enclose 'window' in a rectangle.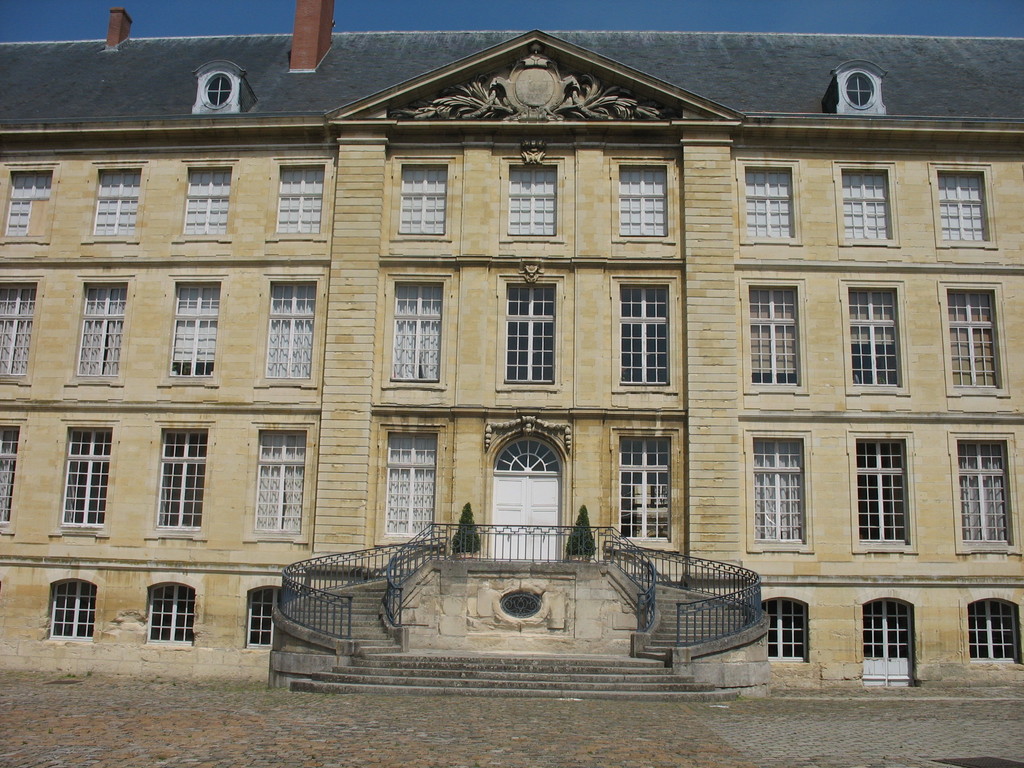
(left=968, top=596, right=1022, bottom=673).
